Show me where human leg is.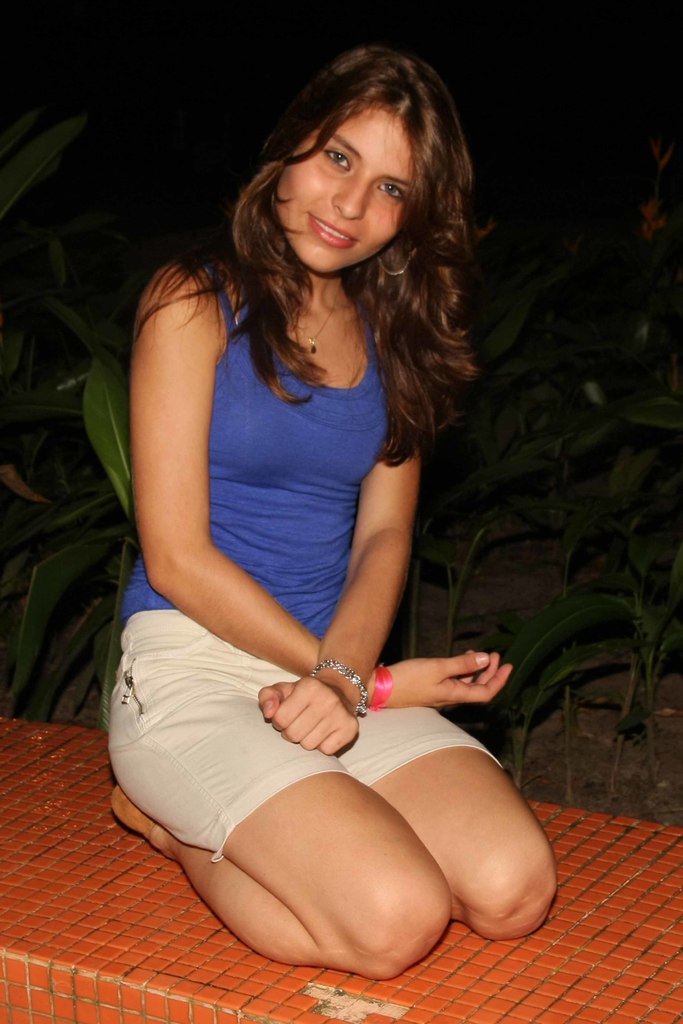
human leg is at 95 609 451 977.
